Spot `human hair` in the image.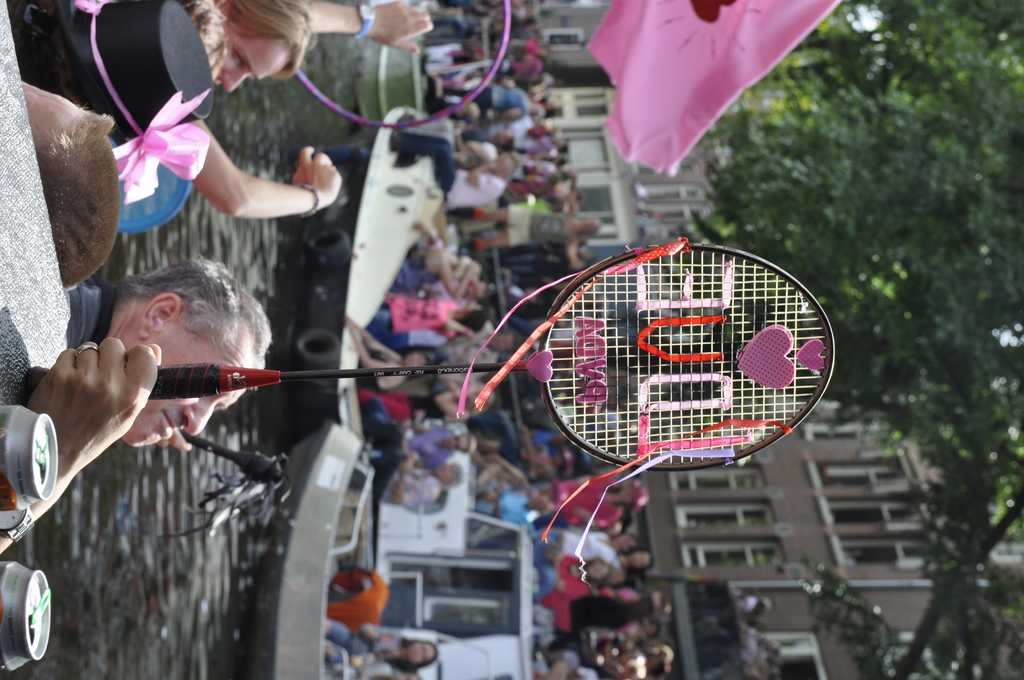
`human hair` found at locate(385, 636, 437, 674).
